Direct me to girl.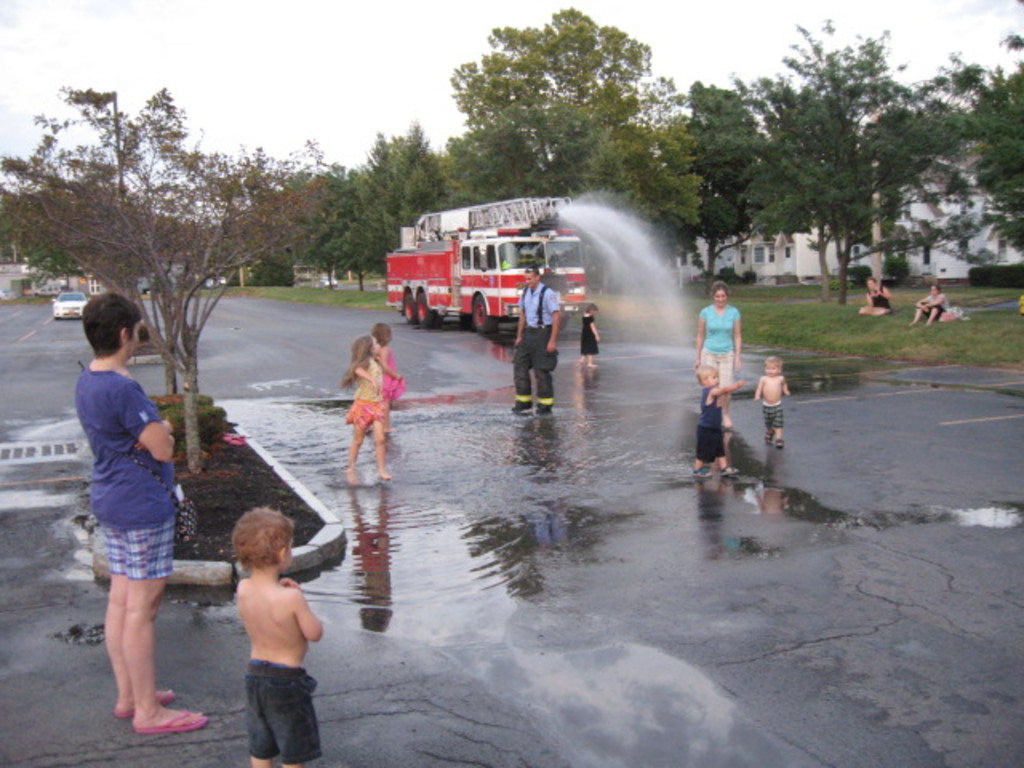
Direction: <bbox>336, 330, 387, 480</bbox>.
